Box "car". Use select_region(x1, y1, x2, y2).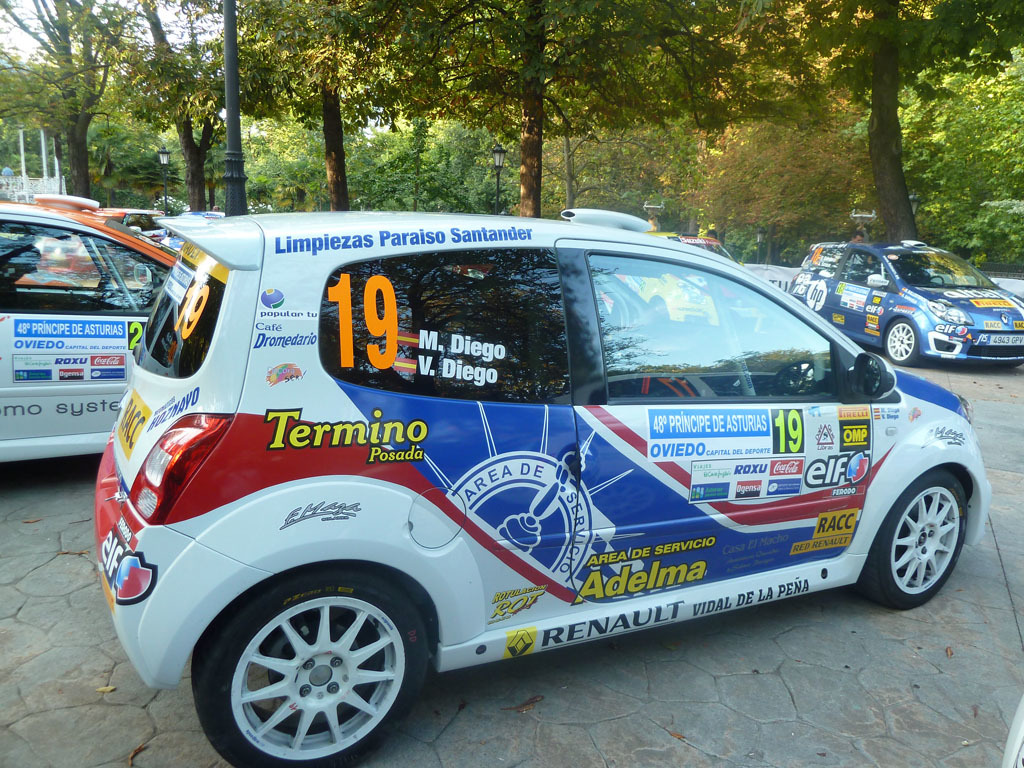
select_region(0, 204, 185, 470).
